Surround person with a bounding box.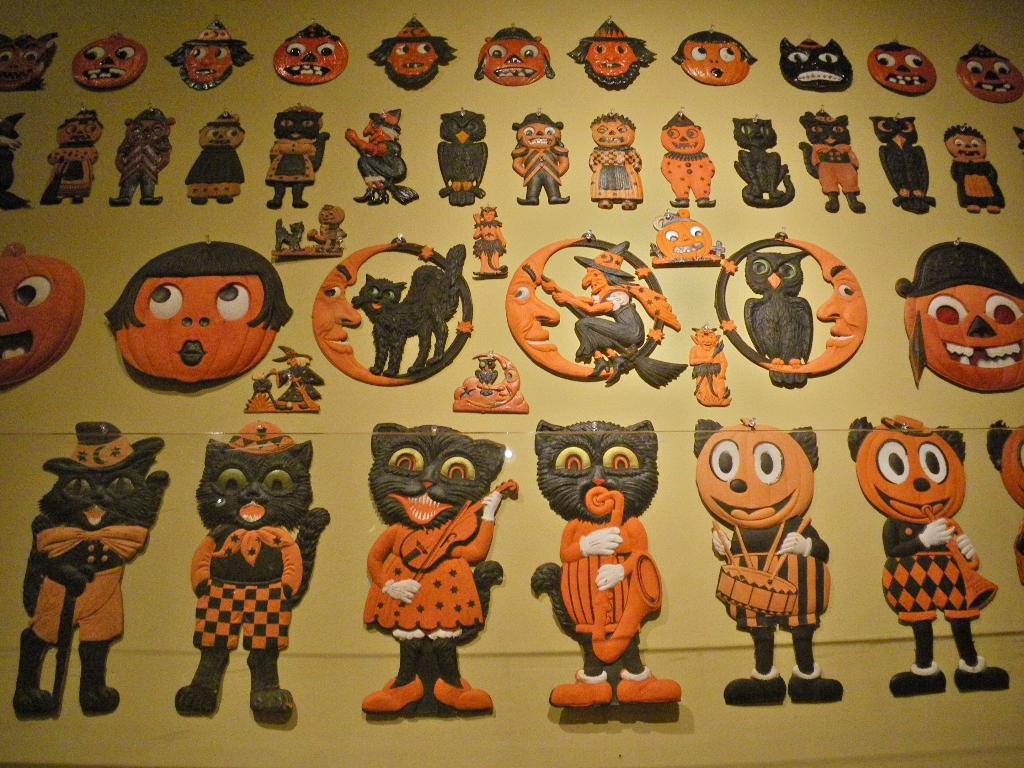
left=344, top=103, right=404, bottom=202.
